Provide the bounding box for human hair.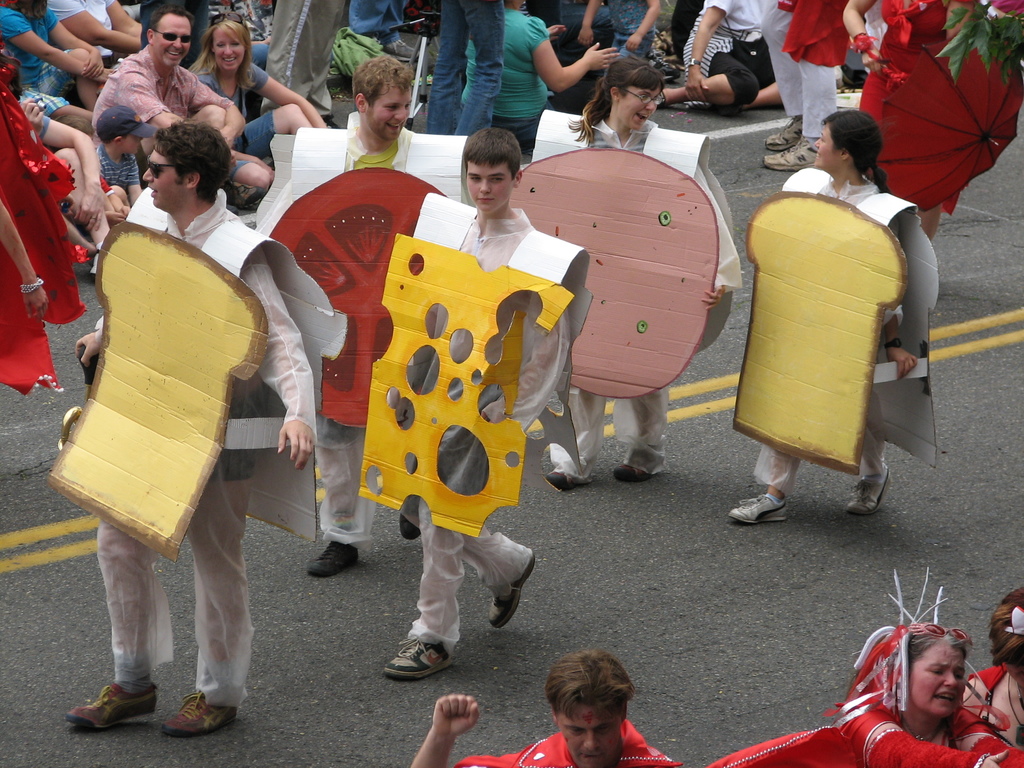
box=[541, 643, 639, 723].
